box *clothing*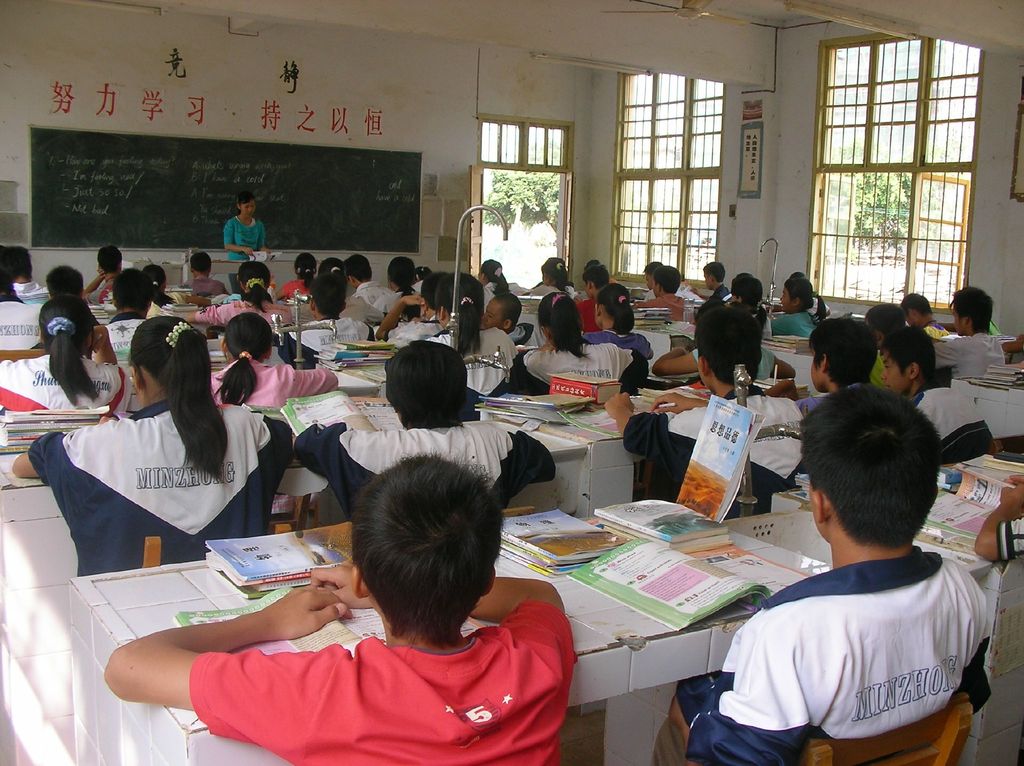
locate(384, 287, 426, 318)
